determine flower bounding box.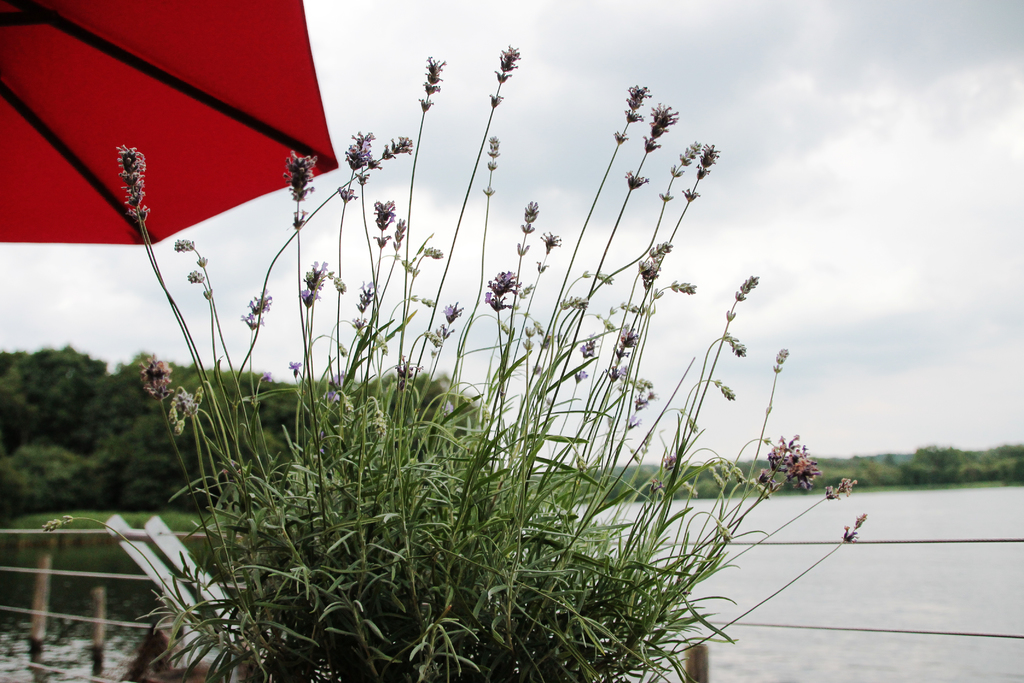
Determined: (x1=301, y1=257, x2=330, y2=309).
